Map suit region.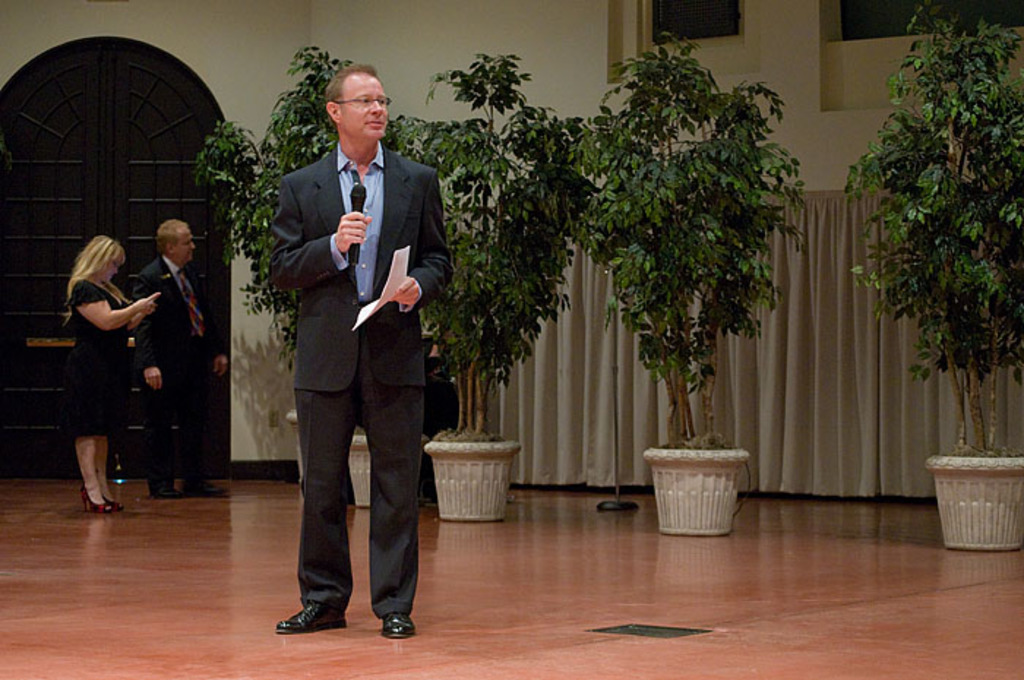
Mapped to x1=139, y1=253, x2=234, y2=486.
